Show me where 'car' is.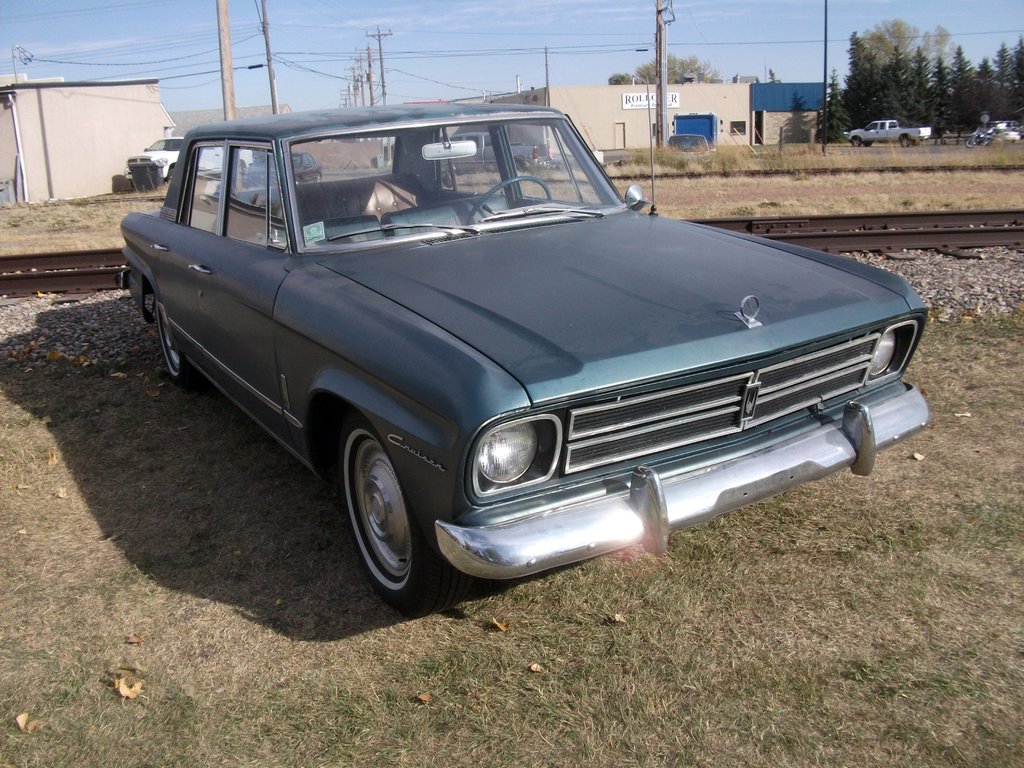
'car' is at region(241, 150, 324, 185).
